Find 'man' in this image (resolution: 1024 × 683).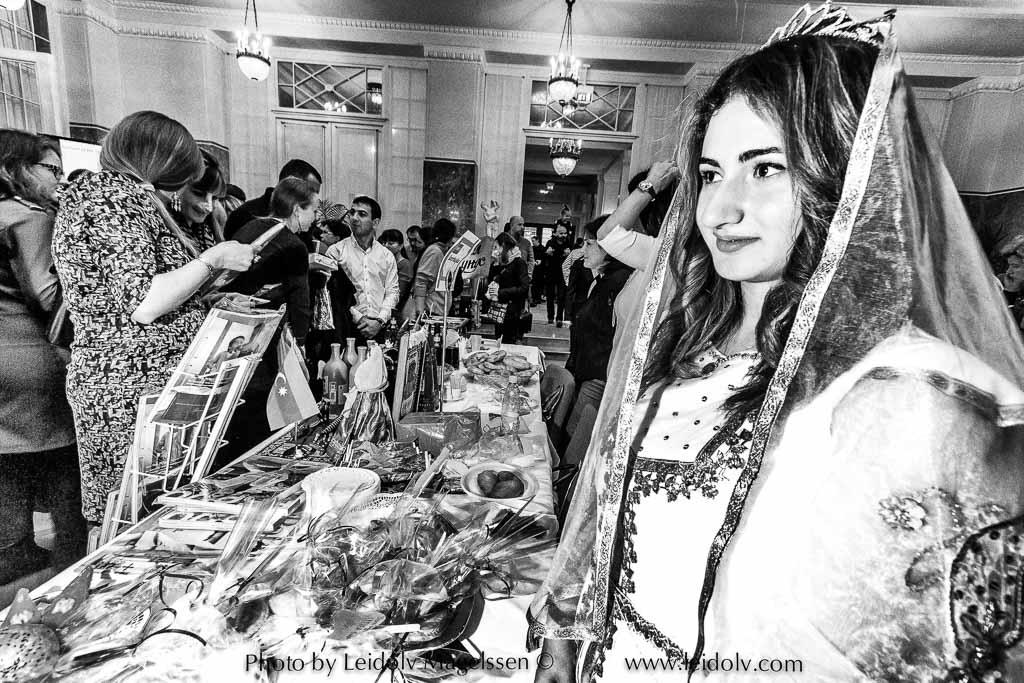
bbox=[224, 158, 328, 236].
